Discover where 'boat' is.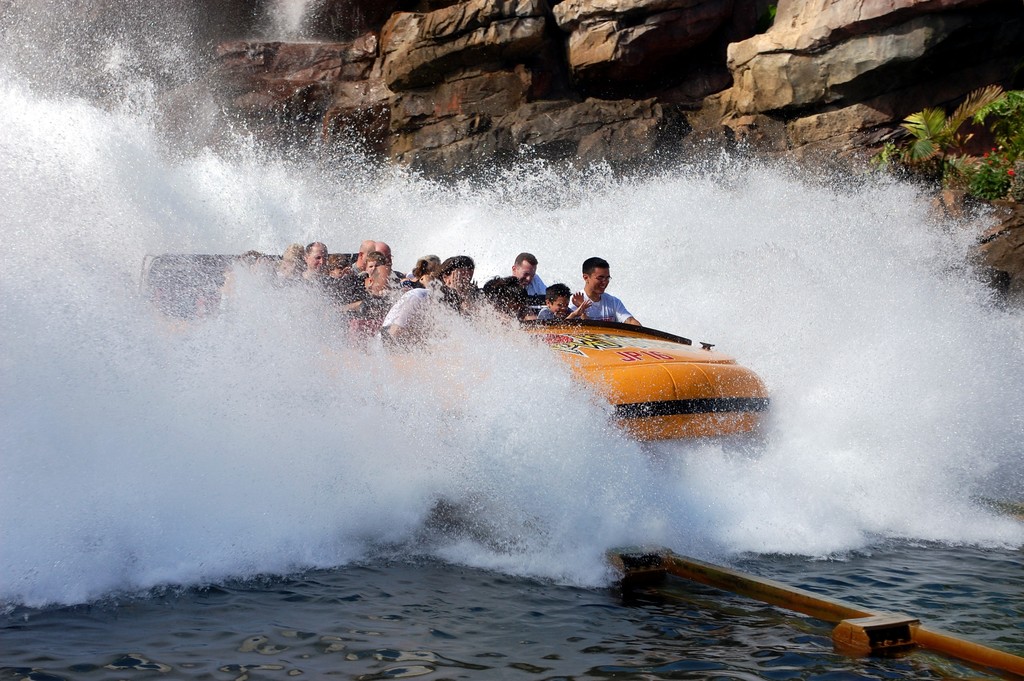
Discovered at [115,255,774,441].
